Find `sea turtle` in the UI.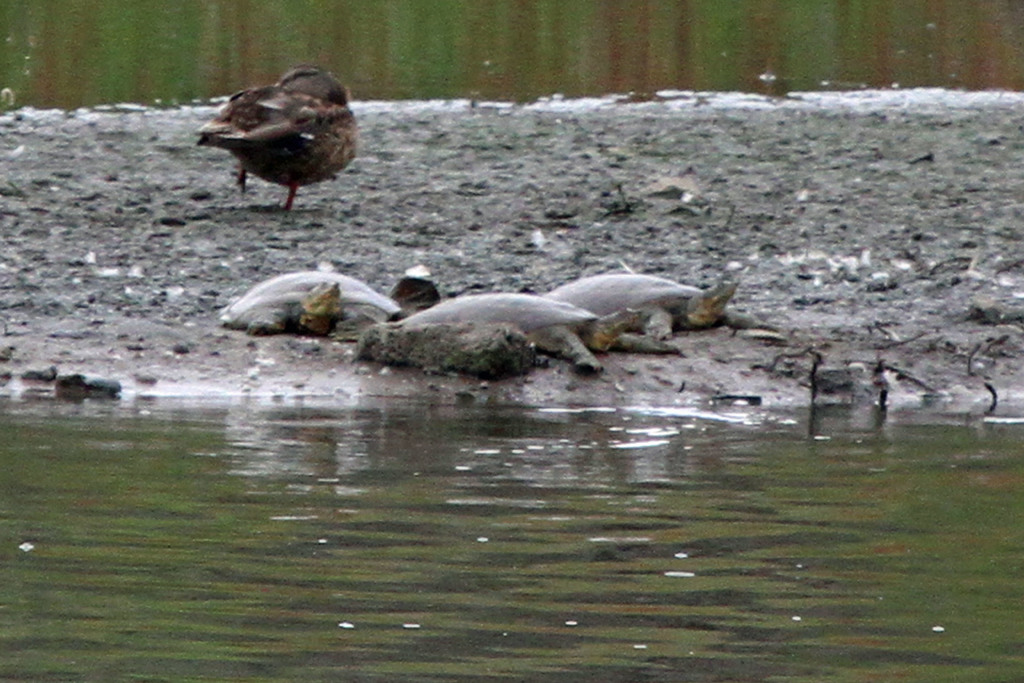
UI element at rect(540, 272, 775, 346).
